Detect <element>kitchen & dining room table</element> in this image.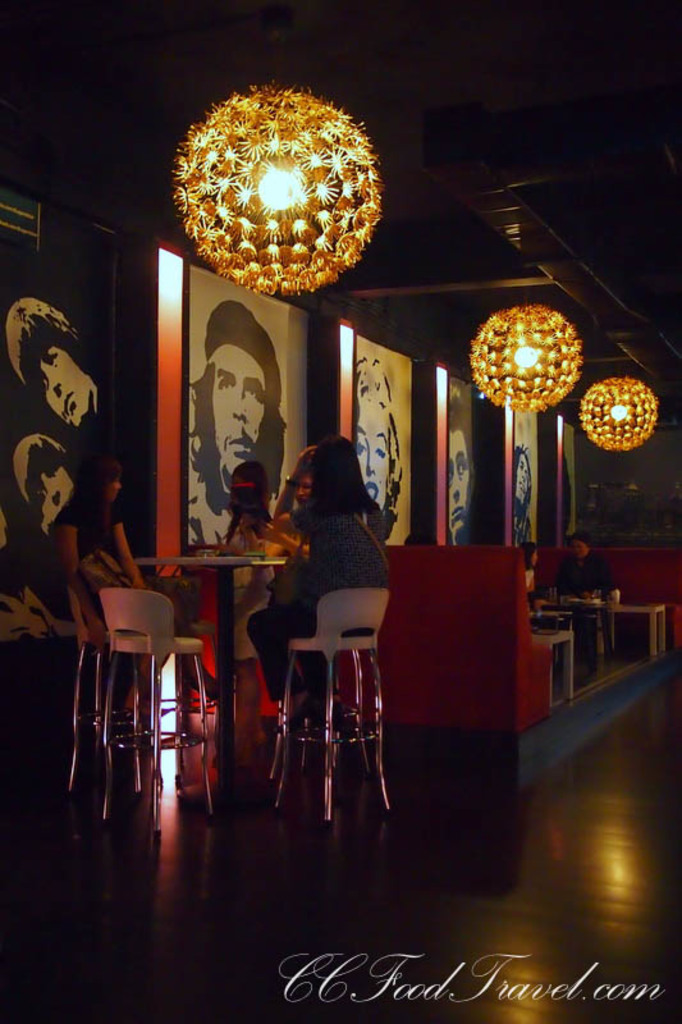
Detection: pyautogui.locateOnScreen(125, 543, 289, 815).
